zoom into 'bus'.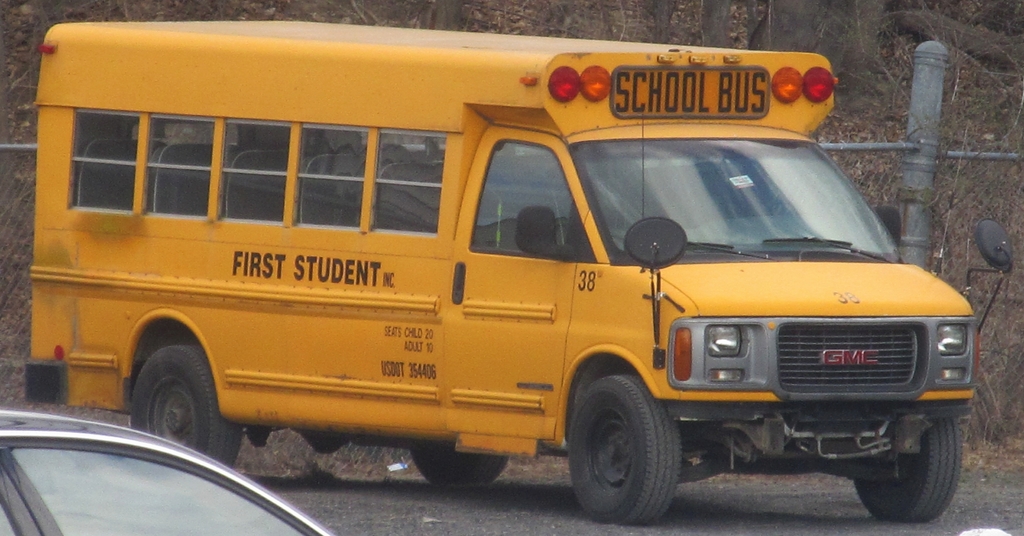
Zoom target: locate(27, 19, 1016, 523).
